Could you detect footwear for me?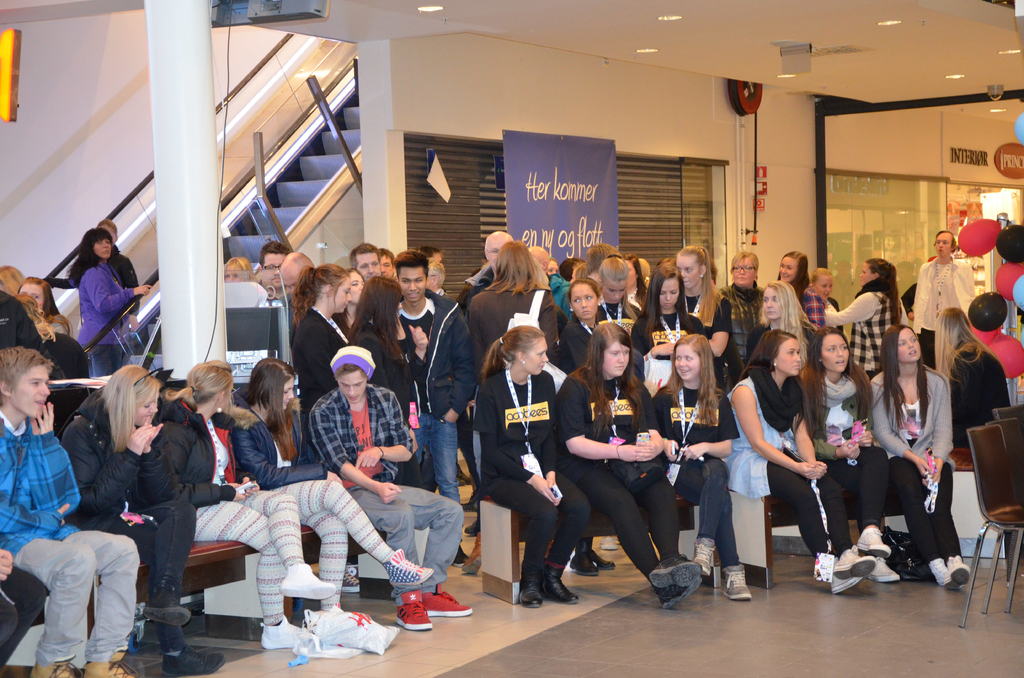
Detection result: pyautogui.locateOnScreen(341, 570, 360, 592).
